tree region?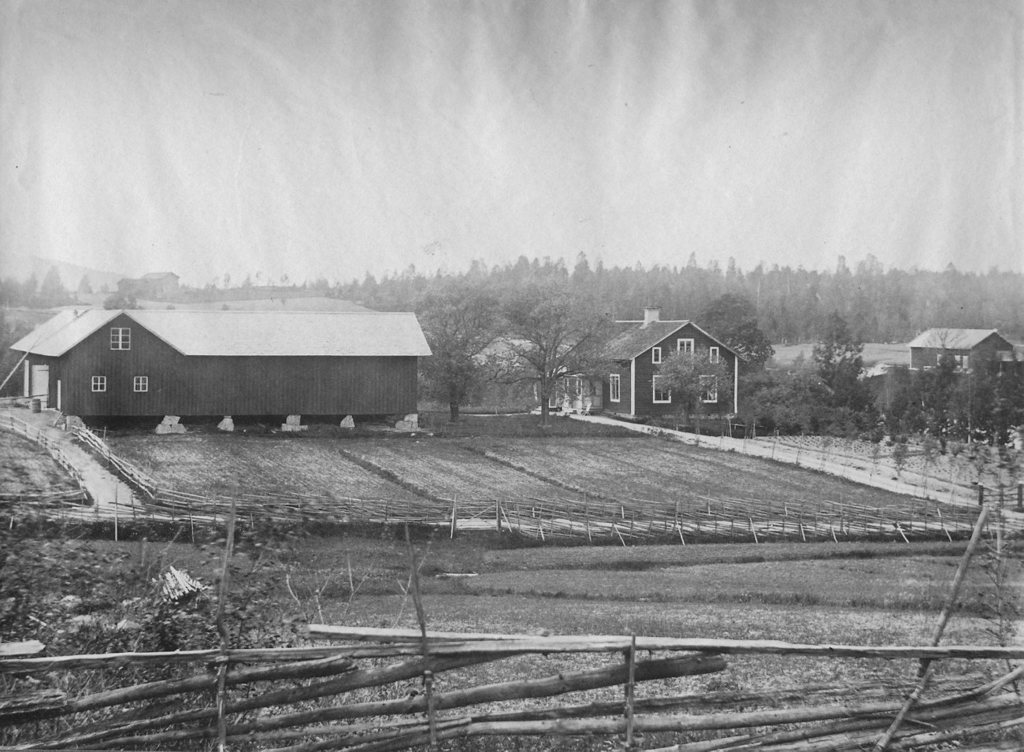
pyautogui.locateOnScreen(870, 433, 880, 484)
